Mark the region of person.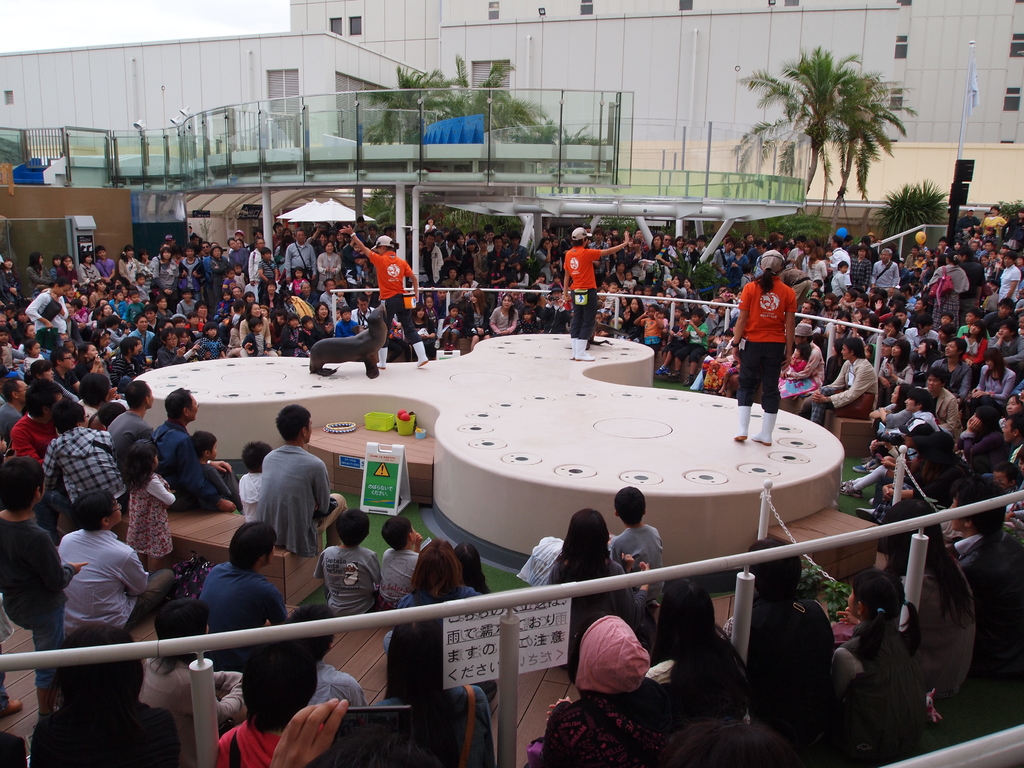
Region: <box>966,412,1002,471</box>.
